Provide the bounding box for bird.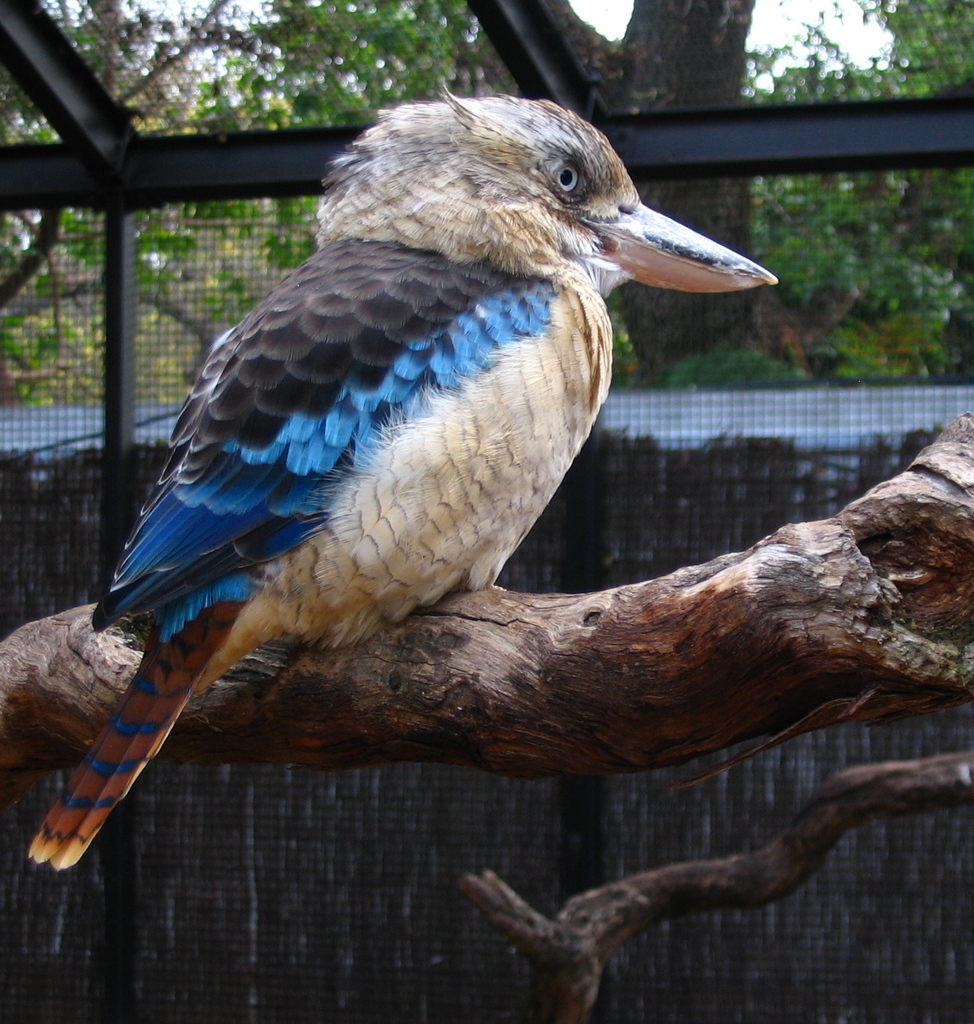
rect(74, 99, 718, 728).
